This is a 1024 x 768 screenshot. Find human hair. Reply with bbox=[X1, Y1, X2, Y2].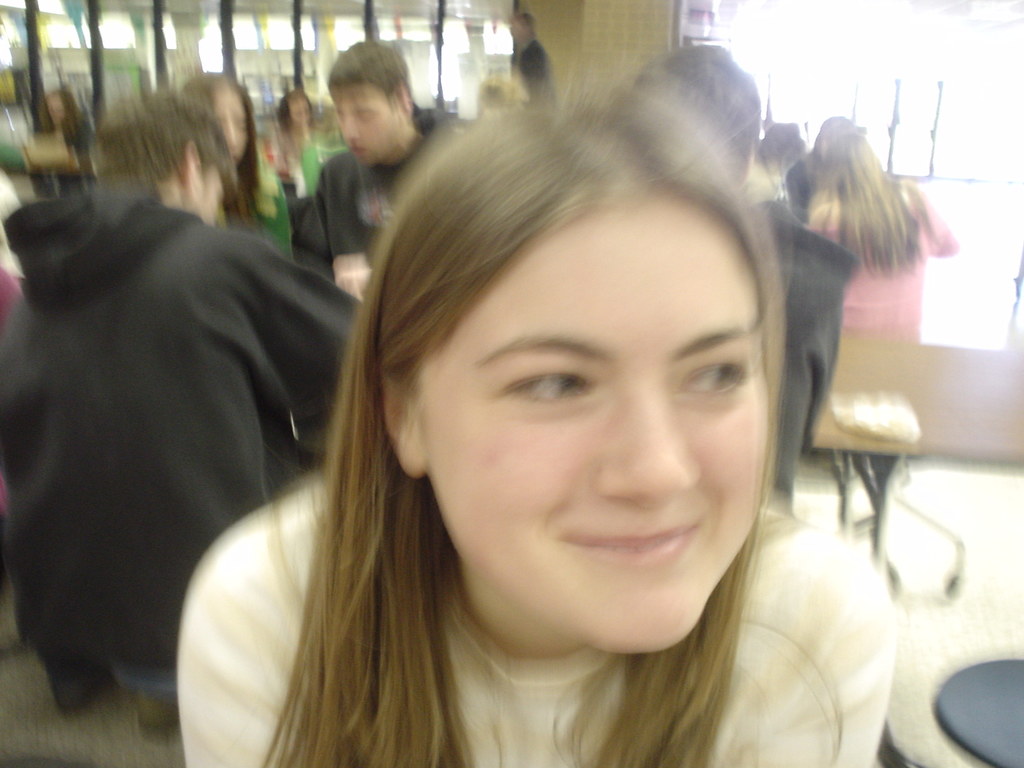
bbox=[811, 135, 935, 276].
